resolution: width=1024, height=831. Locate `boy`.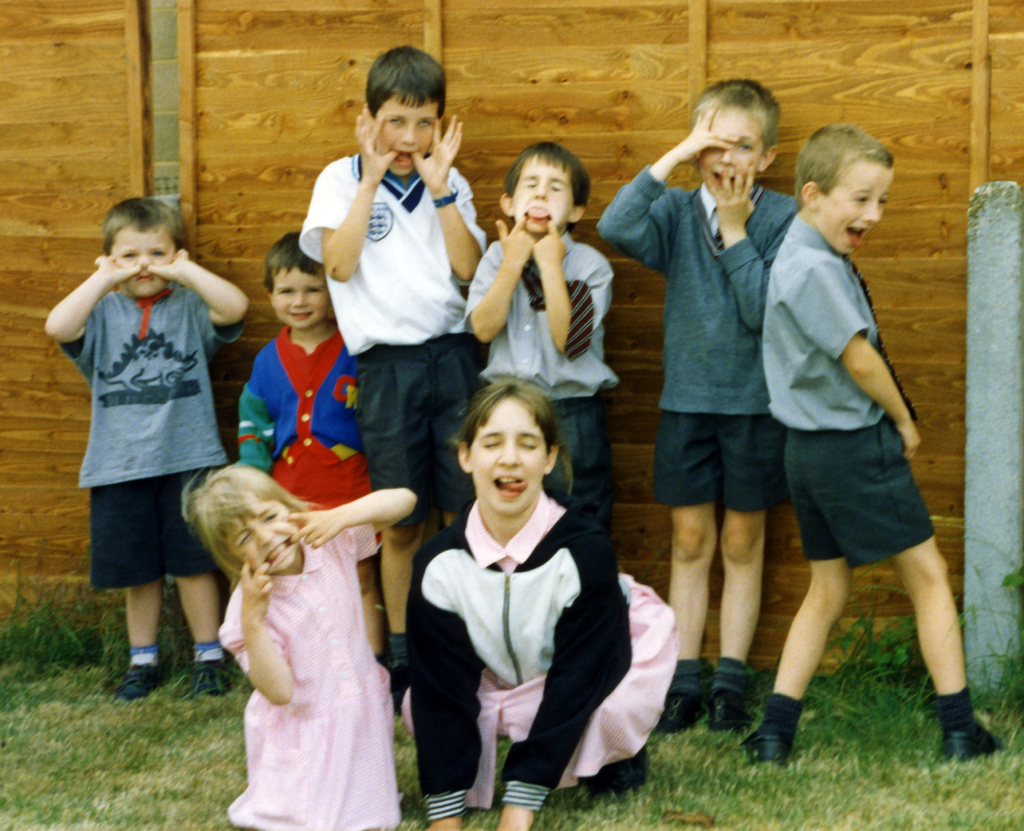
Rect(228, 233, 360, 516).
